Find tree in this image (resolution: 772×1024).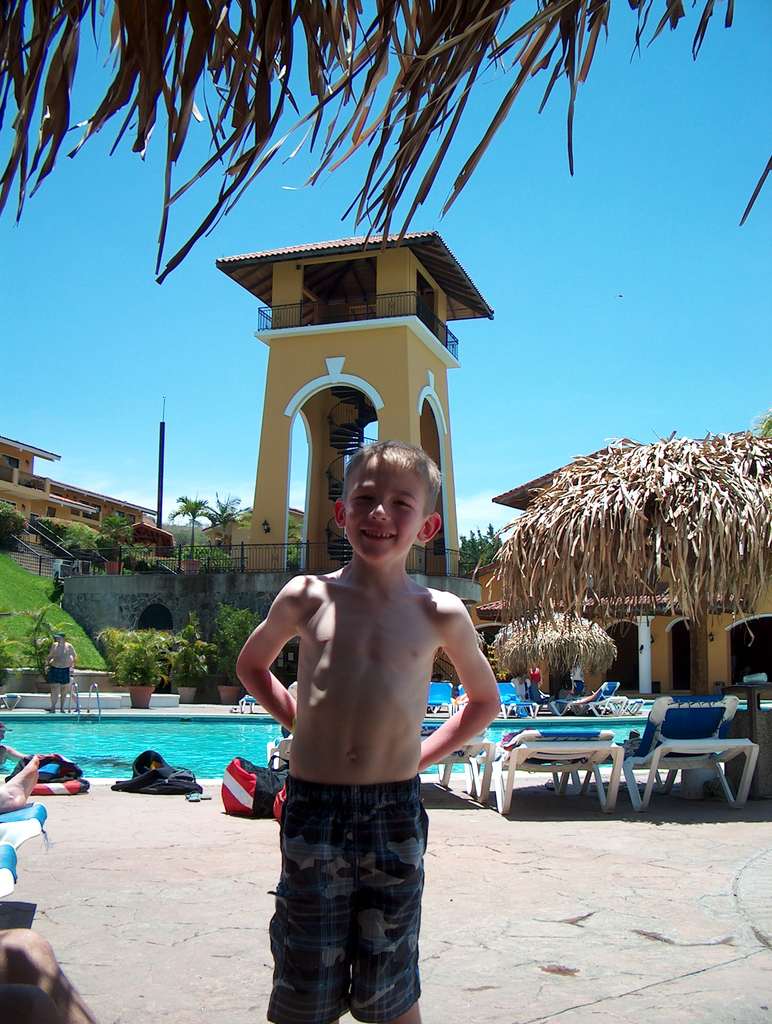
<box>108,509,125,550</box>.
